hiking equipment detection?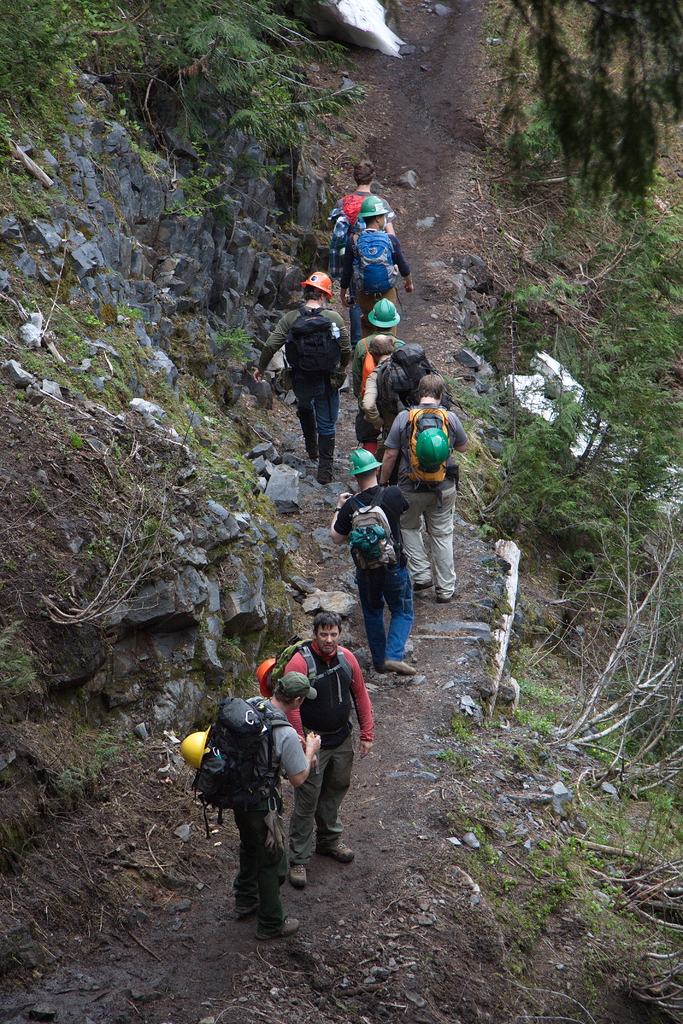
(365,294,400,324)
